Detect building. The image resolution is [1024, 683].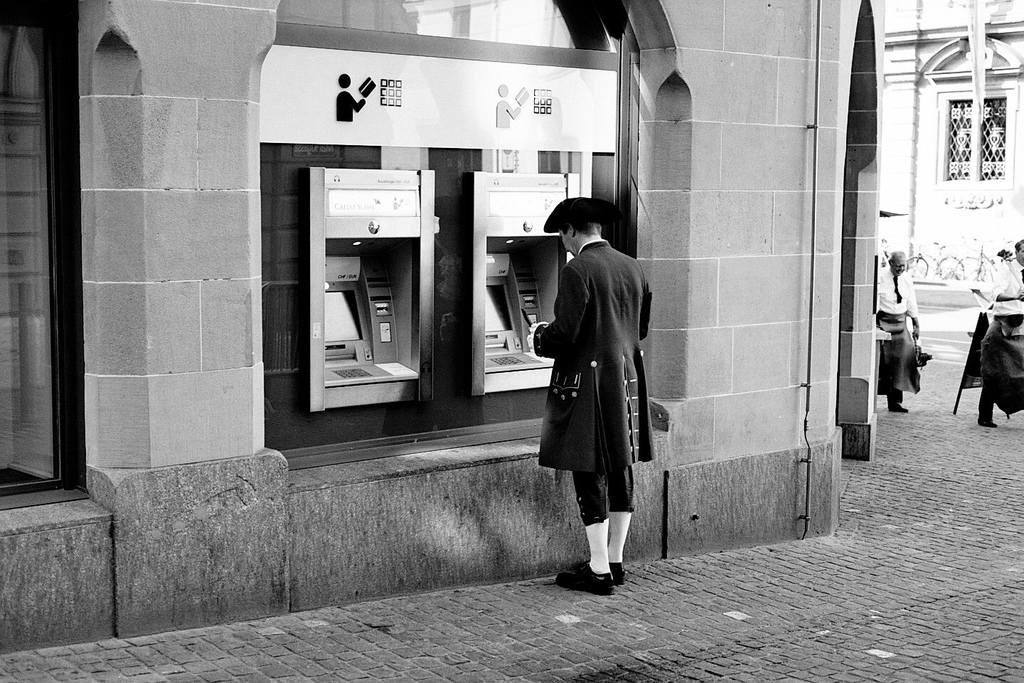
bbox=(880, 0, 1023, 305).
